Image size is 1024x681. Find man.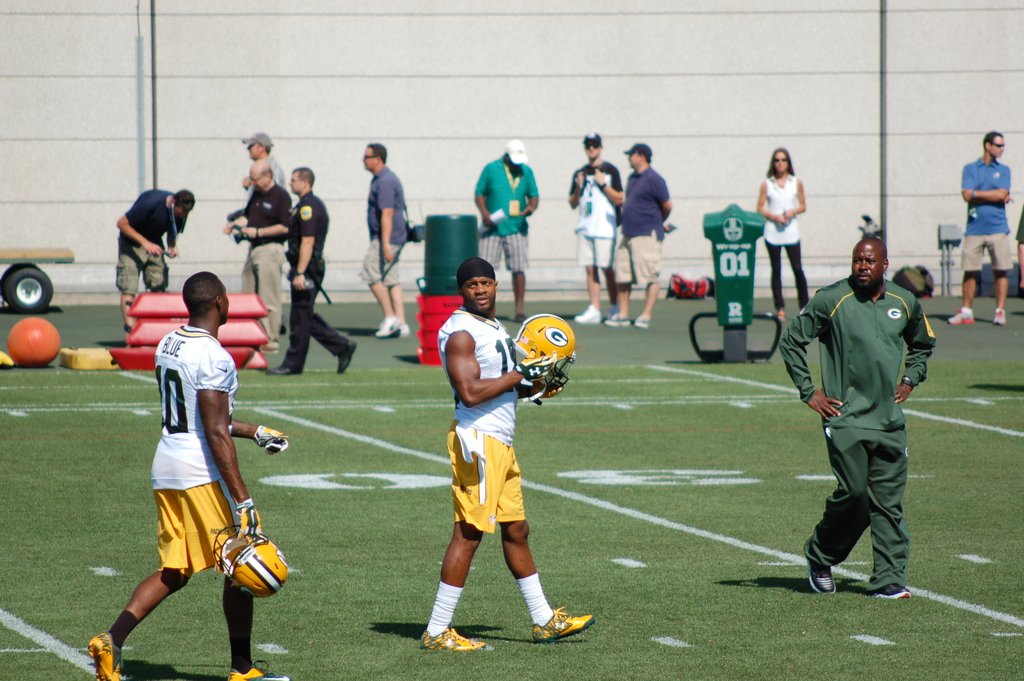
box(785, 241, 944, 600).
